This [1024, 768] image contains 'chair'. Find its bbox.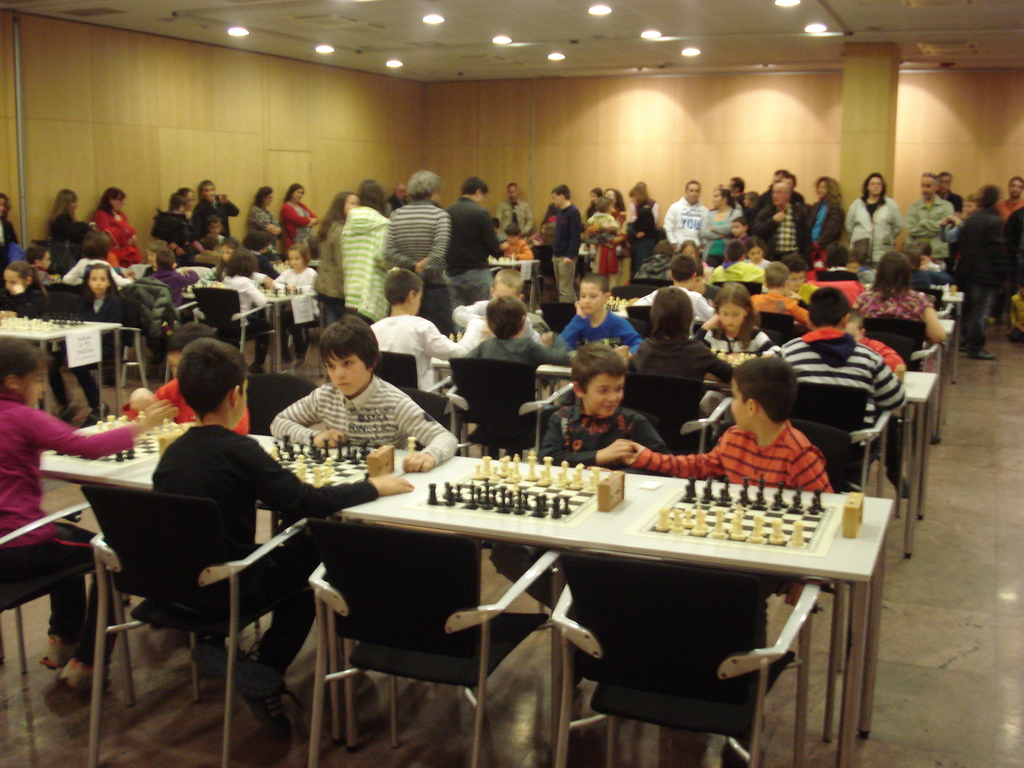
[x1=918, y1=286, x2=946, y2=314].
